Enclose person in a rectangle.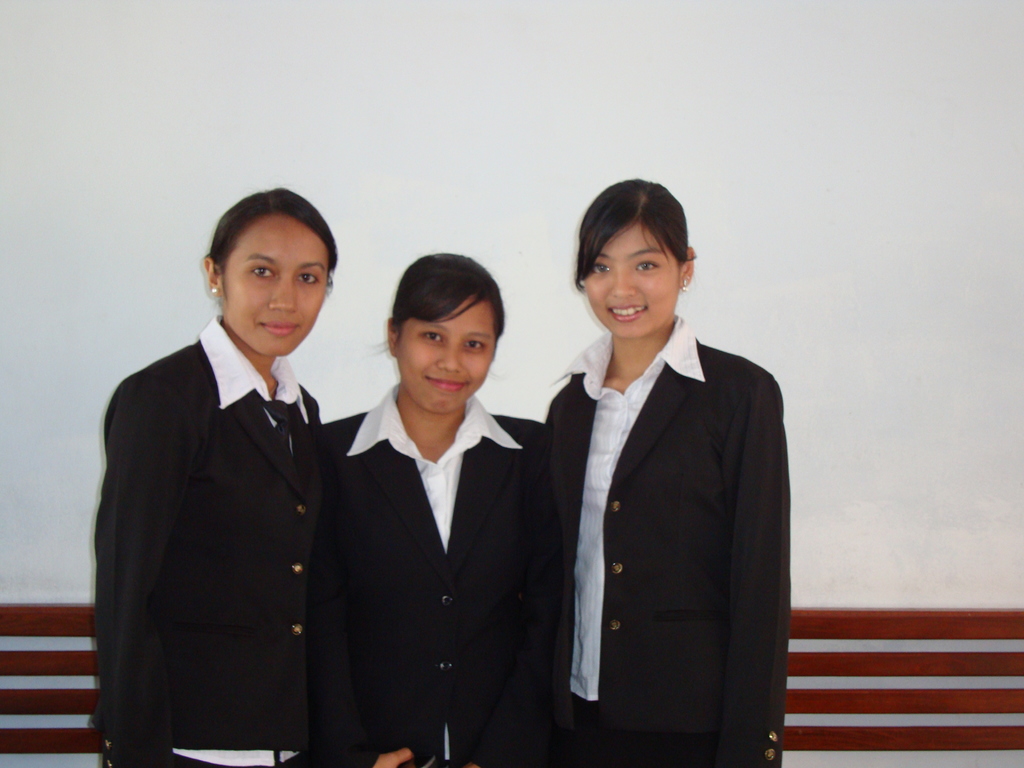
box(321, 246, 554, 767).
